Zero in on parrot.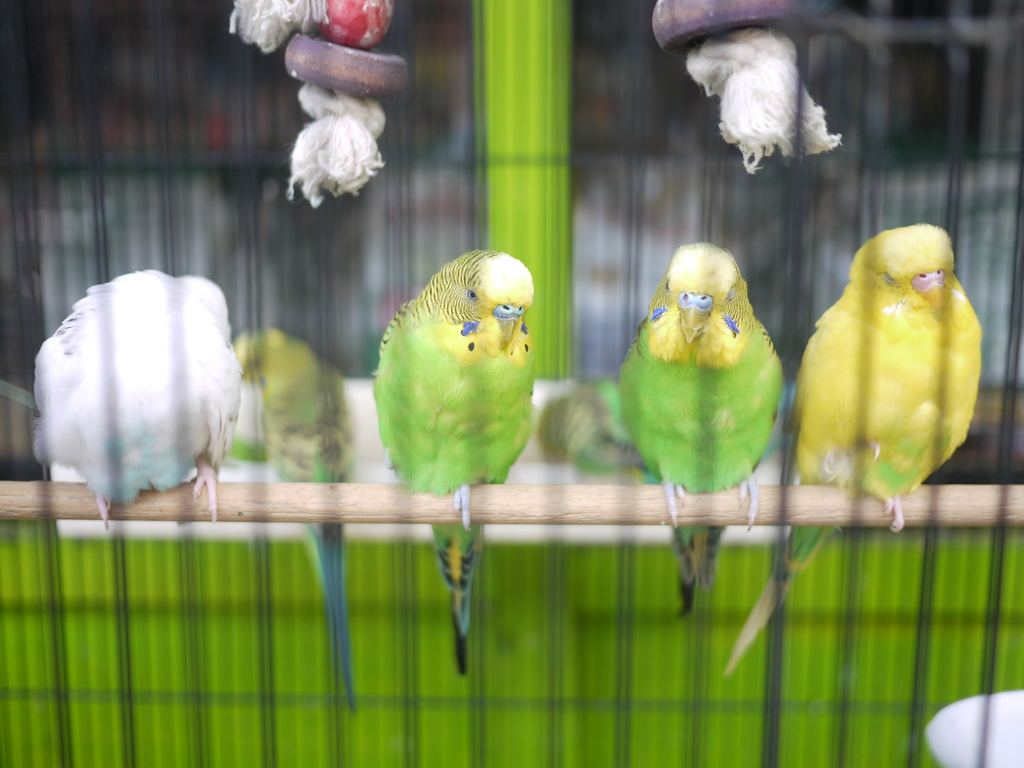
Zeroed in: bbox=[617, 243, 783, 618].
